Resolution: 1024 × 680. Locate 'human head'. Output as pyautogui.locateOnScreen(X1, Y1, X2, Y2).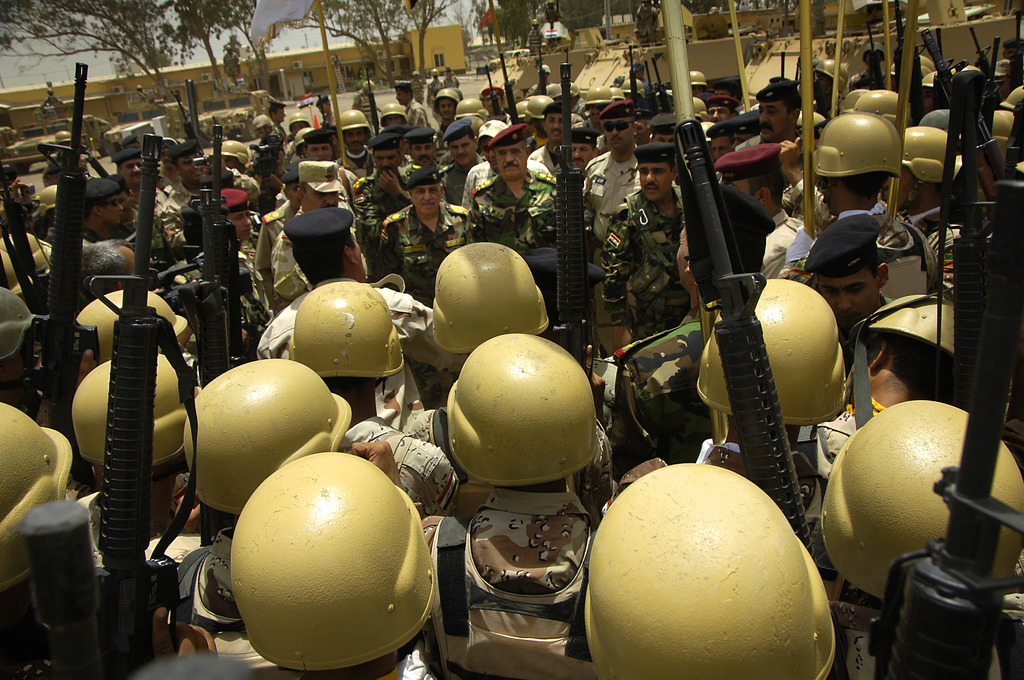
pyautogui.locateOnScreen(300, 131, 332, 162).
